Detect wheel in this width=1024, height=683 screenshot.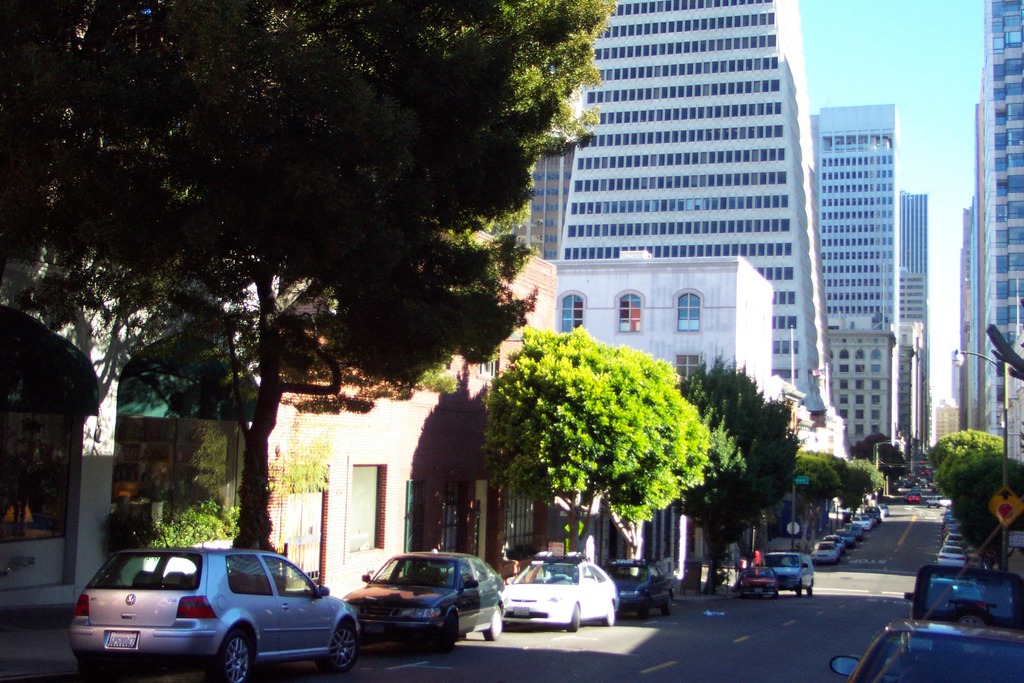
Detection: (434, 611, 459, 654).
